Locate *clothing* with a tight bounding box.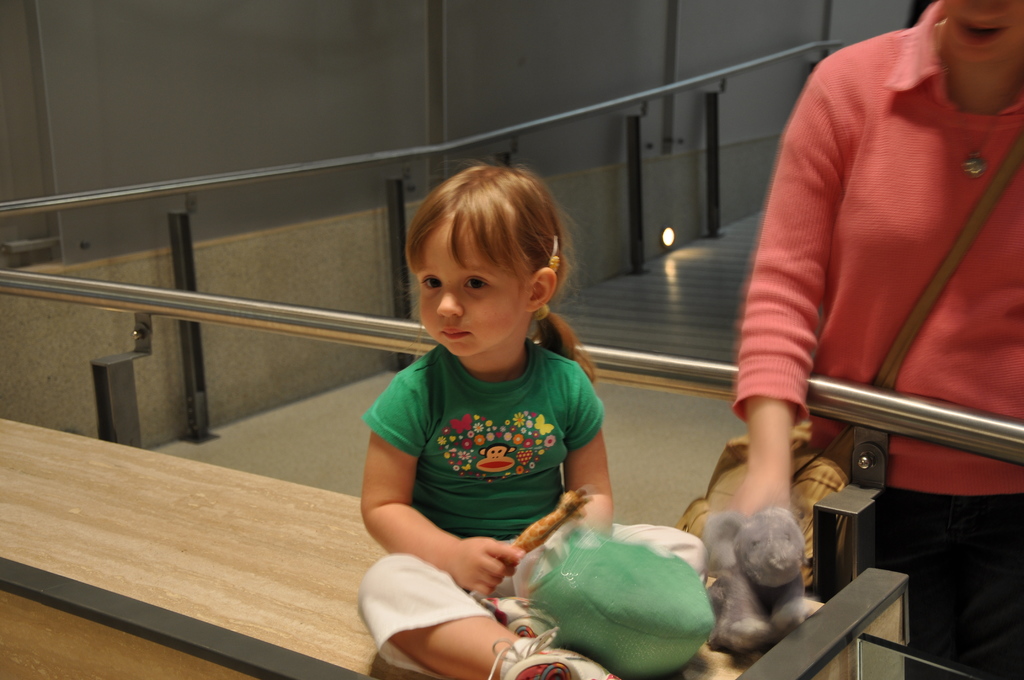
bbox=(755, 11, 1023, 587).
